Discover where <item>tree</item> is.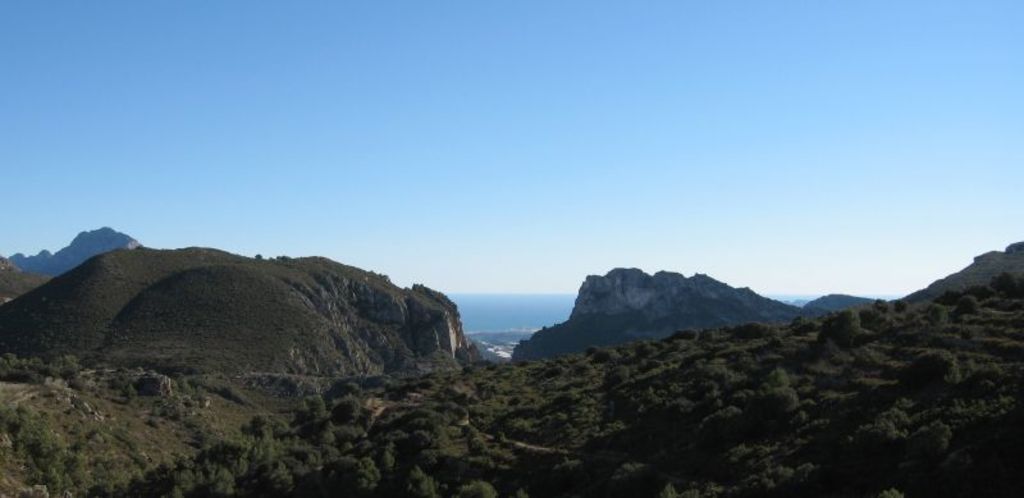
Discovered at detection(429, 346, 451, 361).
